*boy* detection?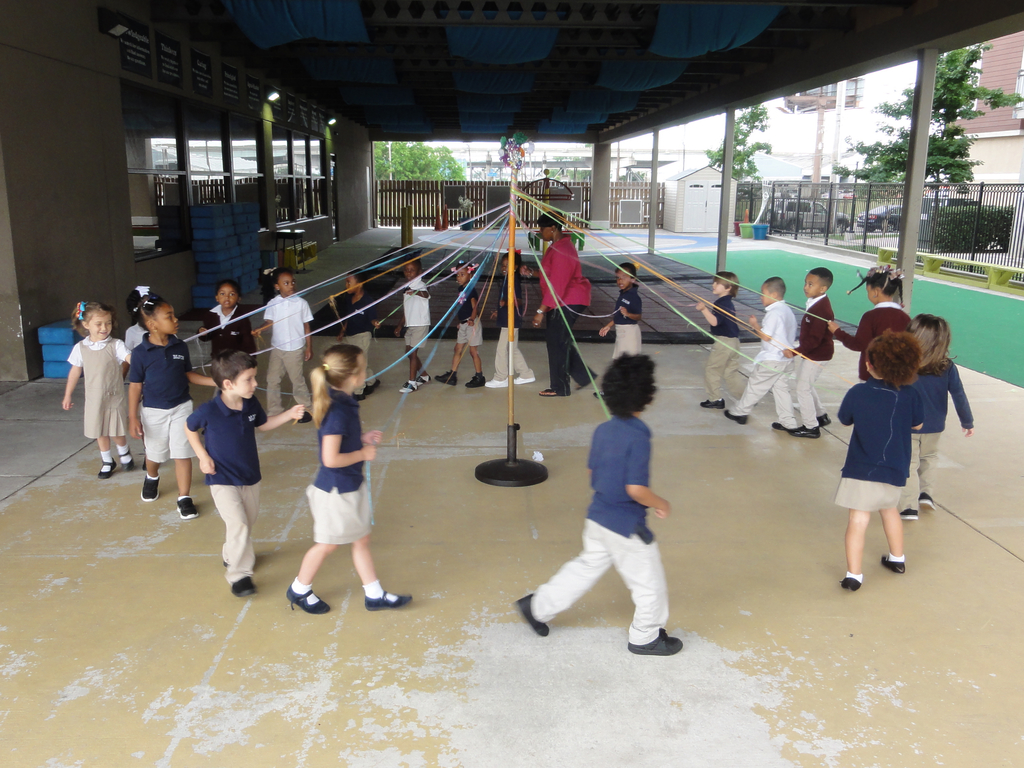
(591, 262, 644, 397)
